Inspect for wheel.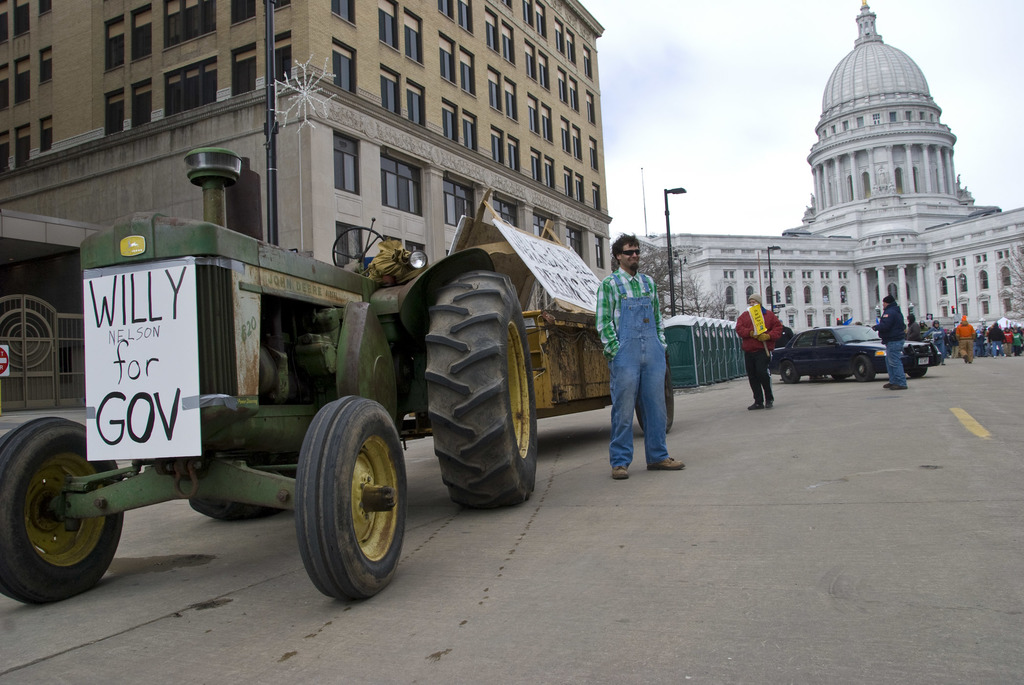
Inspection: box(909, 367, 925, 376).
